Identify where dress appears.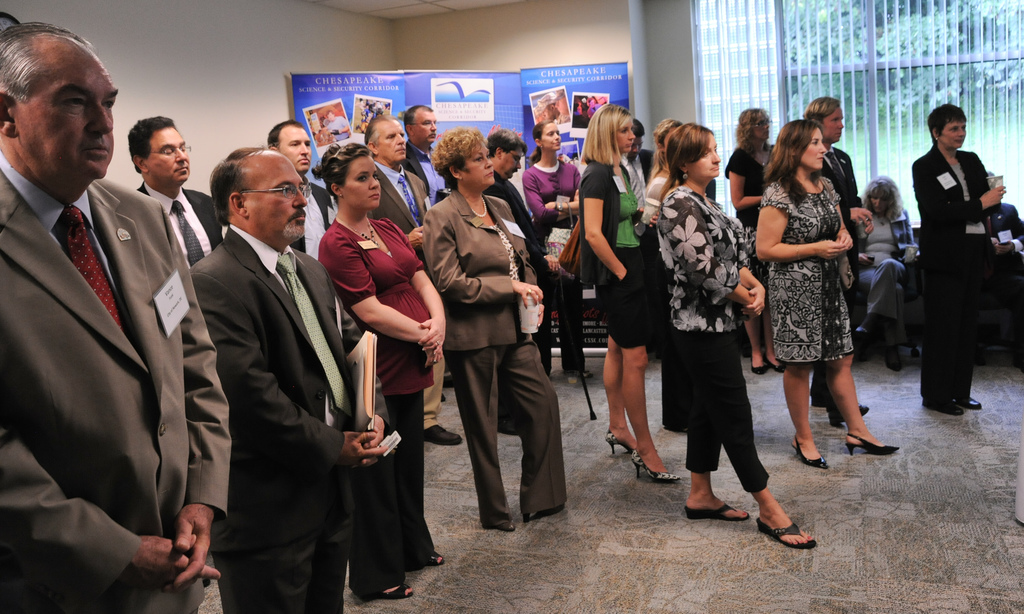
Appears at select_region(574, 158, 654, 346).
